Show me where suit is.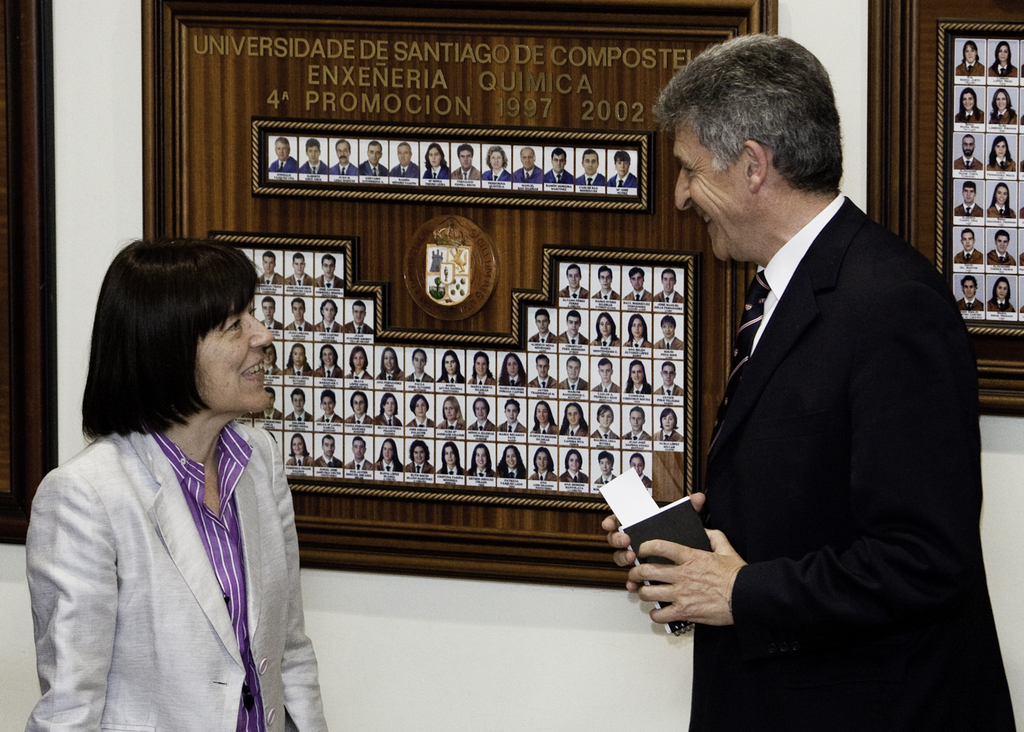
suit is at (left=654, top=291, right=685, bottom=303).
